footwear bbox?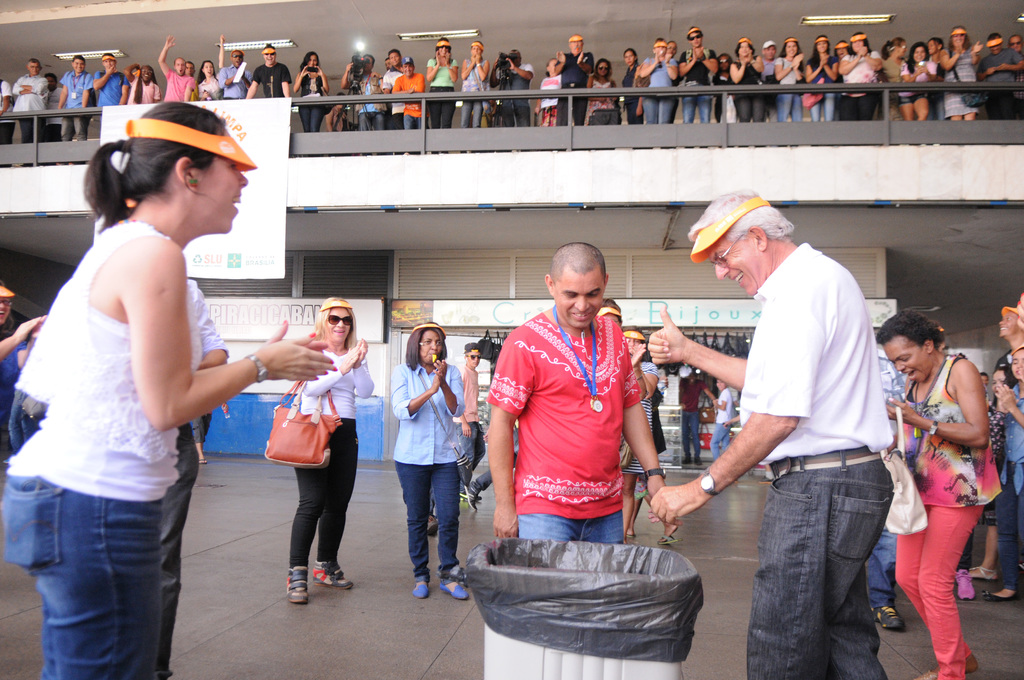
955/565/976/603
